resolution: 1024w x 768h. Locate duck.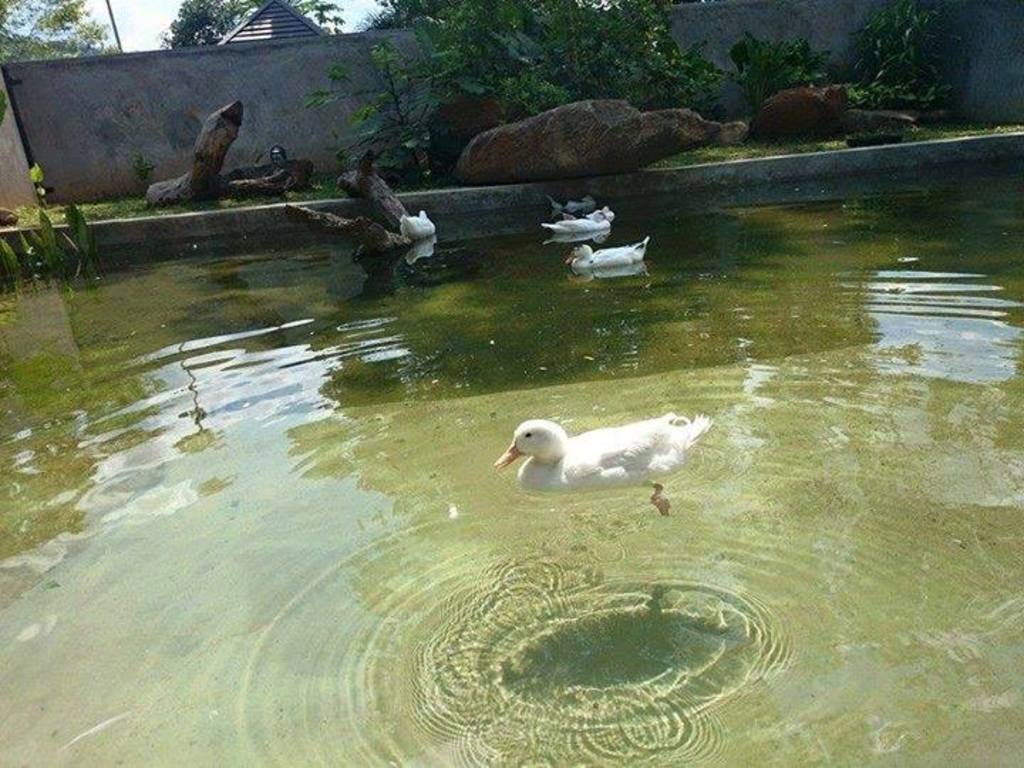
[401,210,447,255].
